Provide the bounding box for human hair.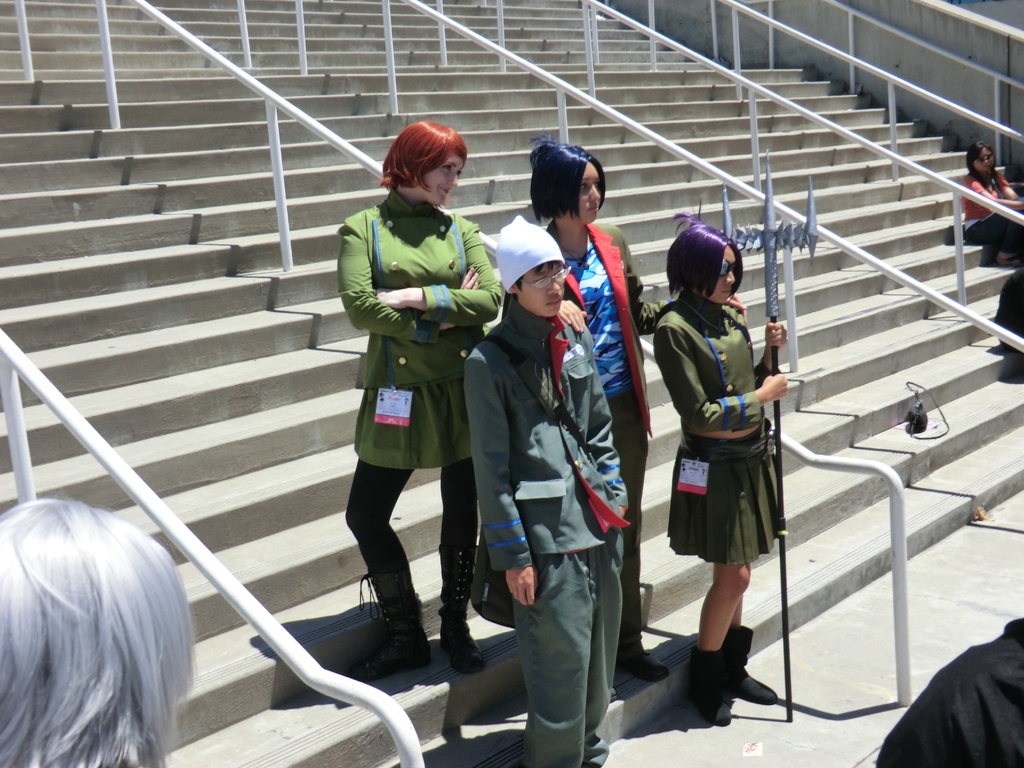
{"x1": 511, "y1": 259, "x2": 564, "y2": 288}.
